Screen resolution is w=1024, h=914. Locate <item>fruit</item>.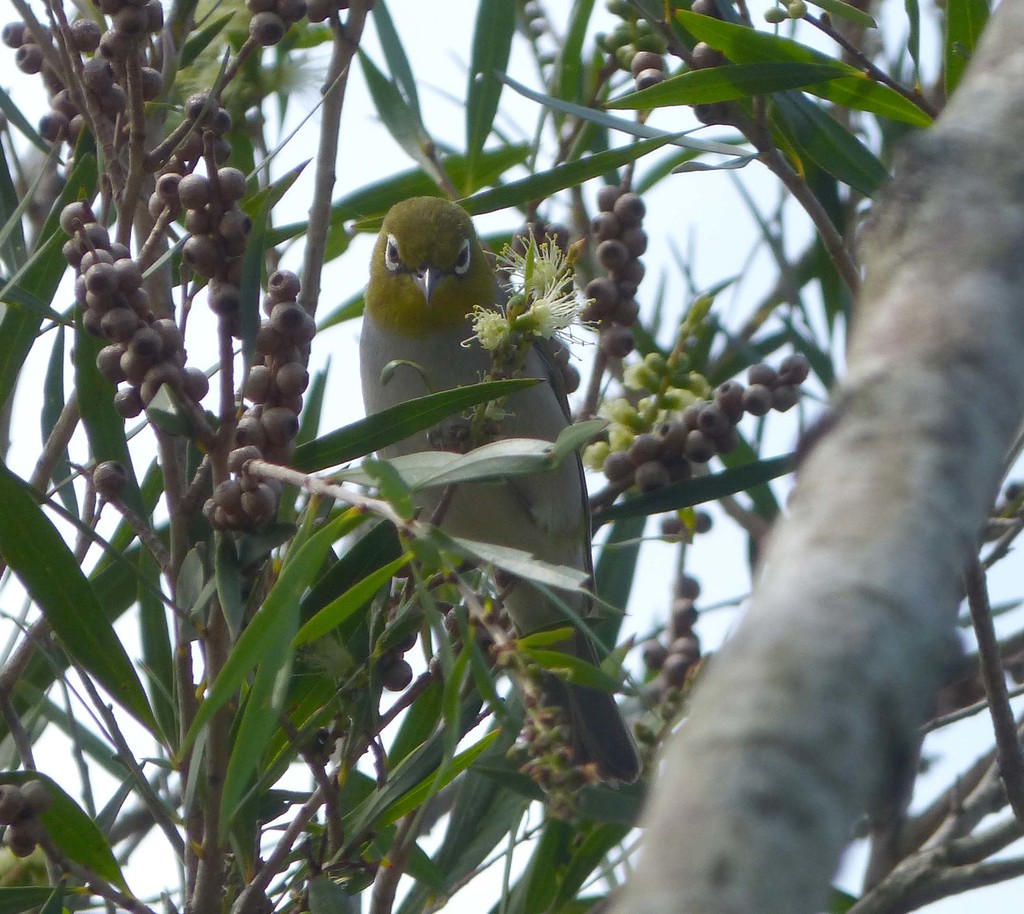
(20, 778, 51, 815).
